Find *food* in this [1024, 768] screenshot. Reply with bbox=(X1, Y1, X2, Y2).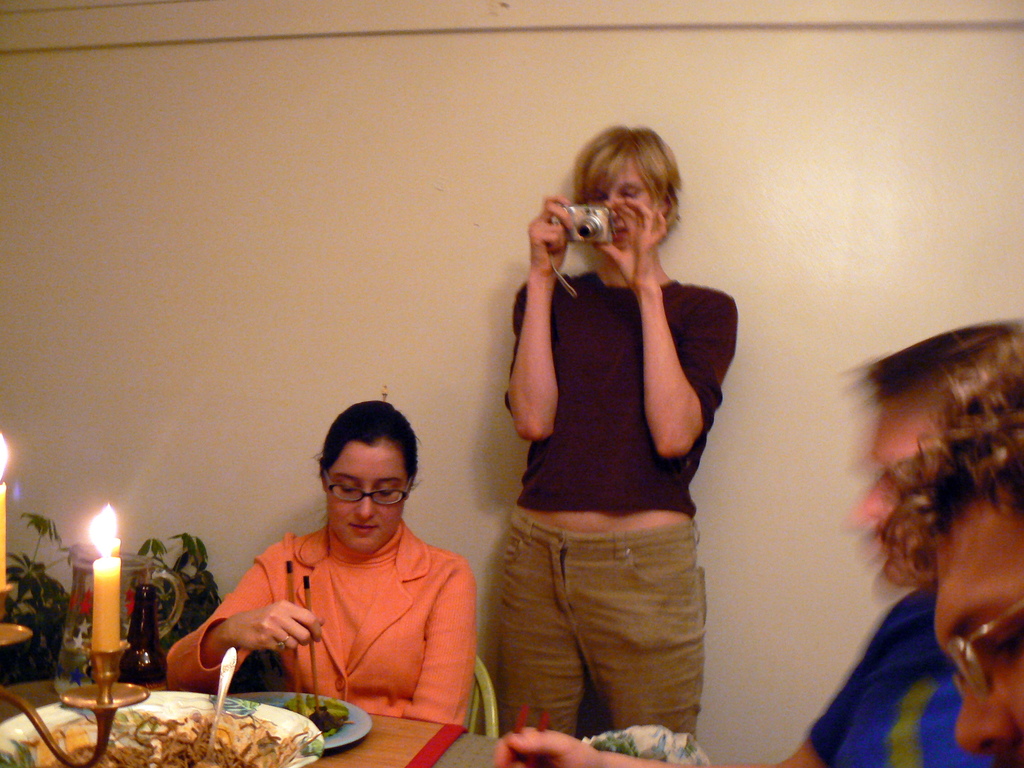
bbox=(53, 718, 266, 764).
